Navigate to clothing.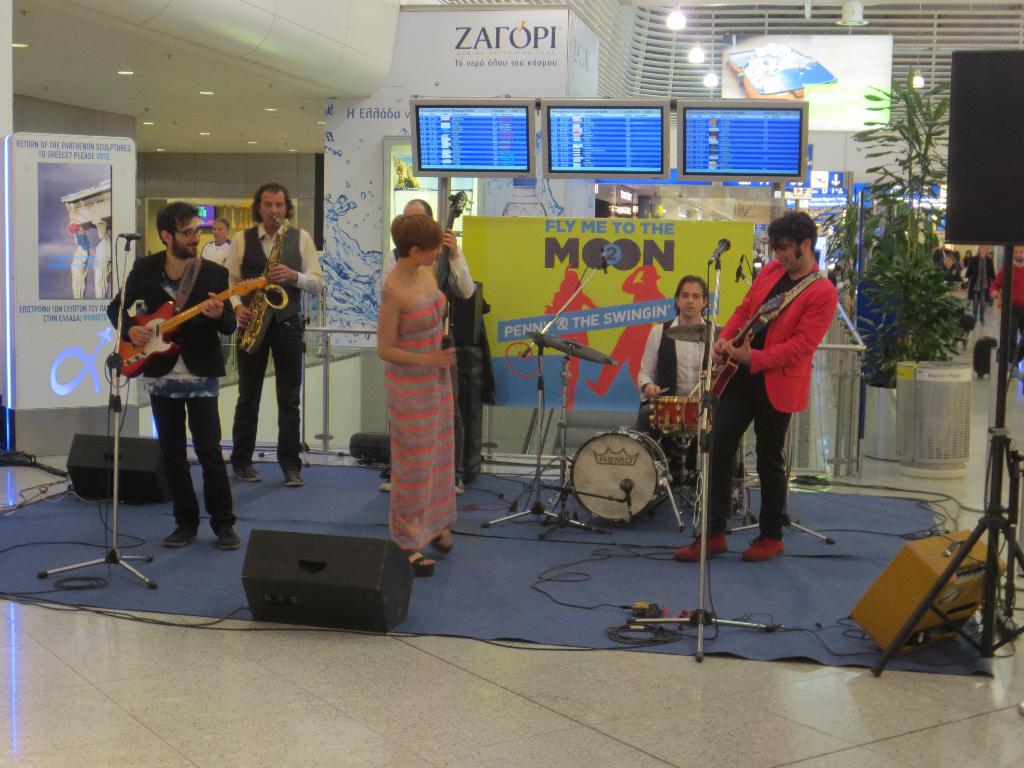
Navigation target: rect(229, 217, 327, 474).
